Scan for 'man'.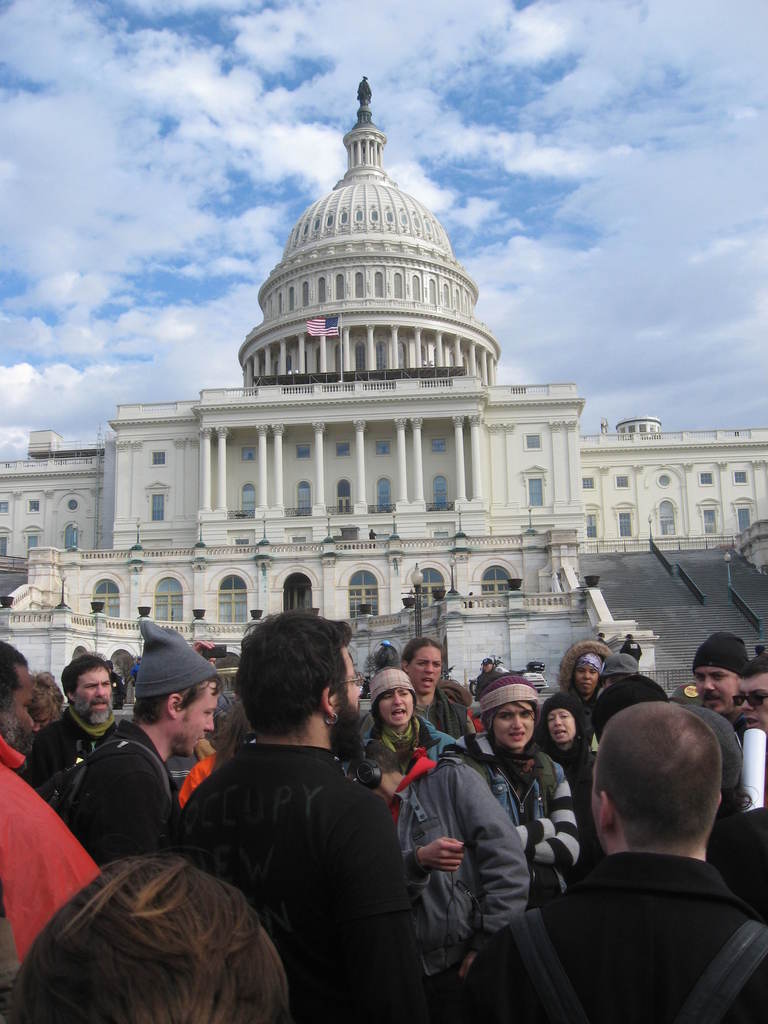
Scan result: (0,639,97,973).
